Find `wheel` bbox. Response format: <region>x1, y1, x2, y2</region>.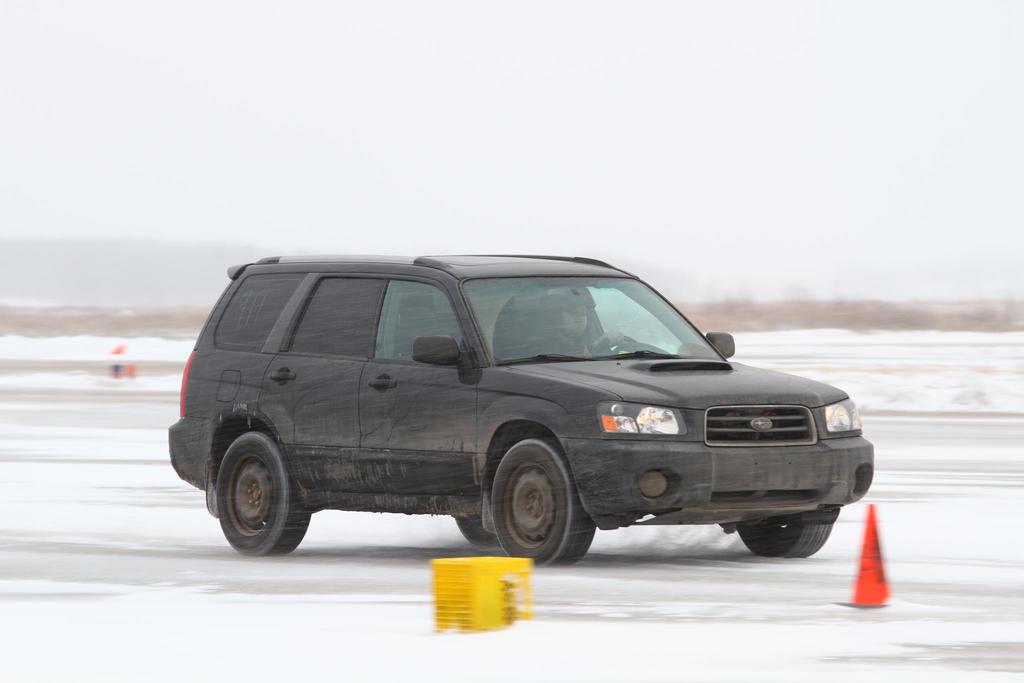
<region>211, 429, 307, 555</region>.
